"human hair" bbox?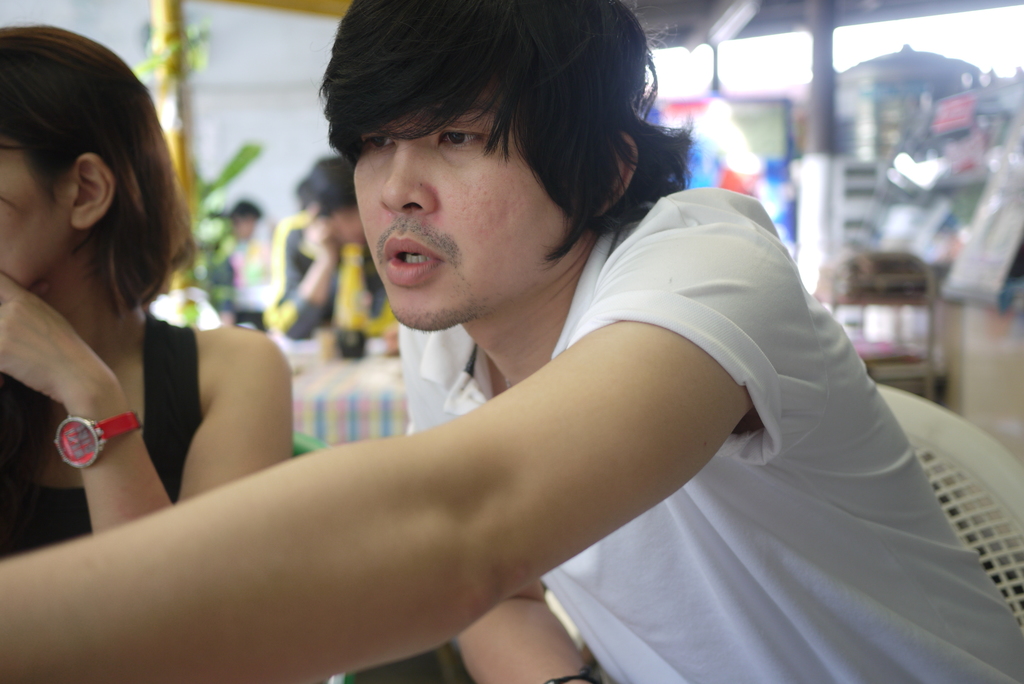
318, 0, 692, 262
